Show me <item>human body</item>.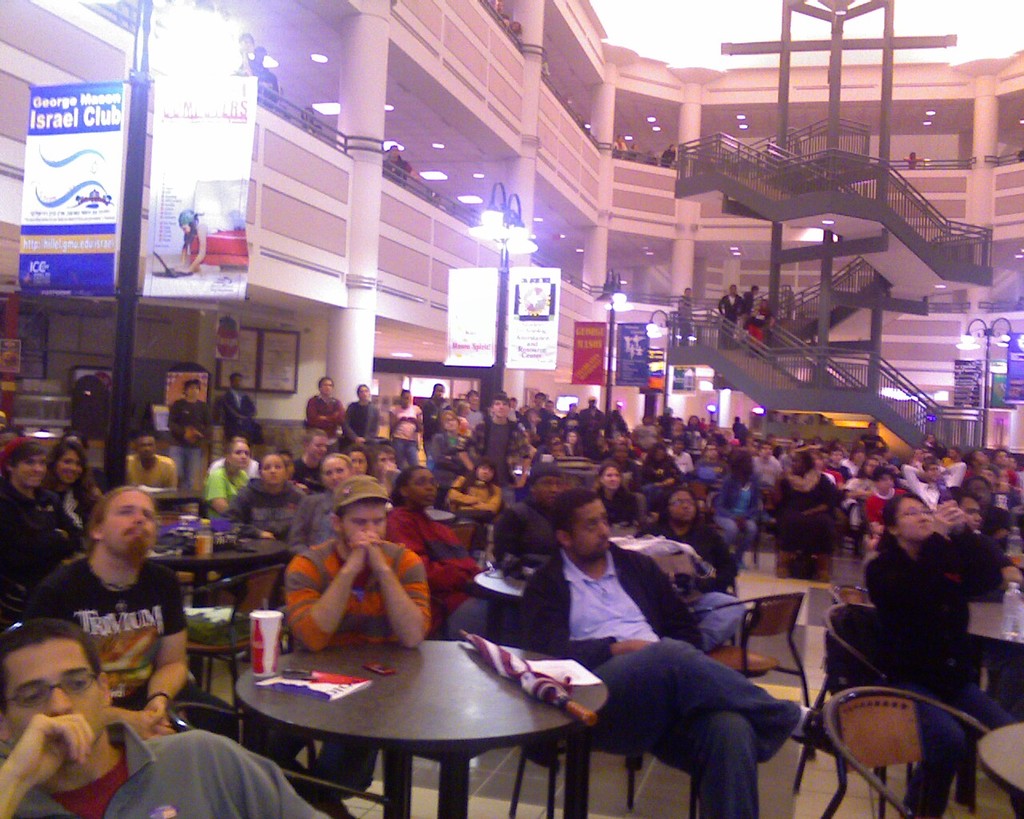
<item>human body</item> is here: (749,296,776,351).
